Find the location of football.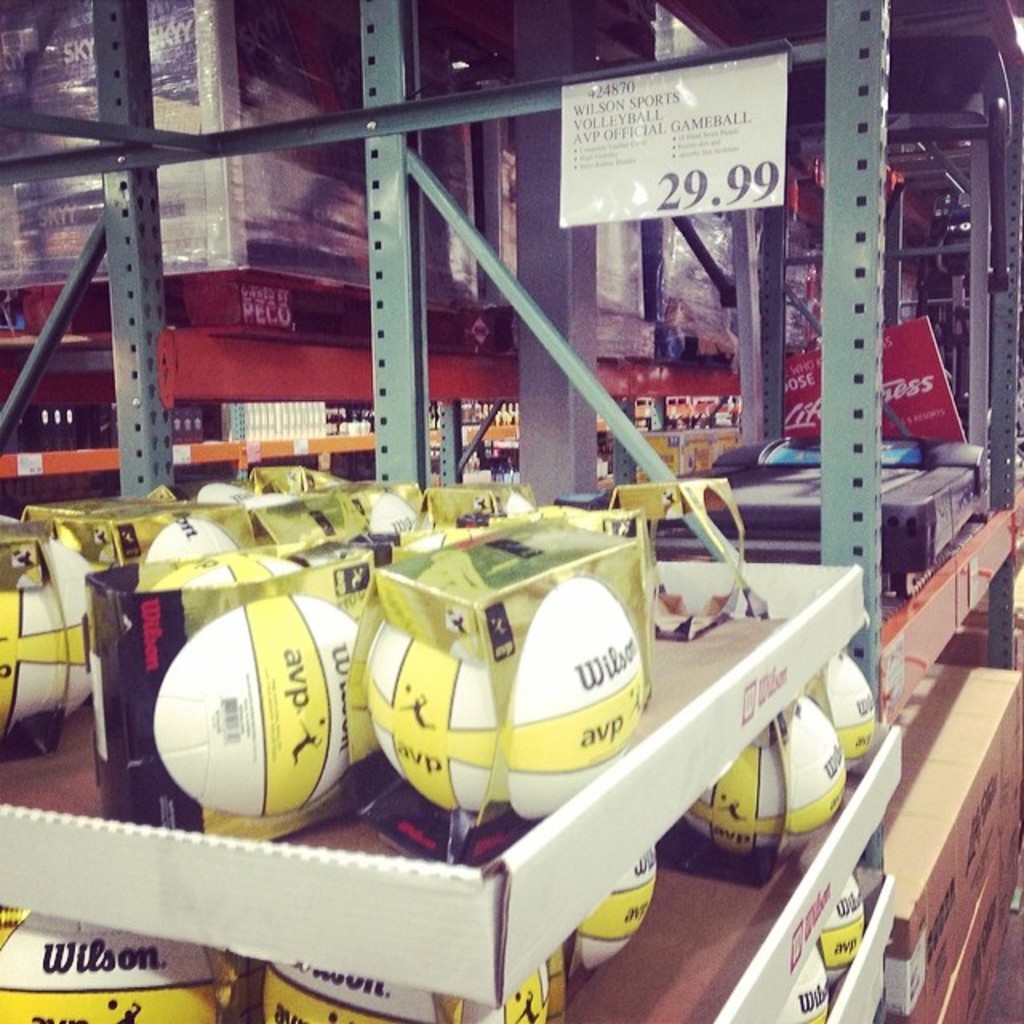
Location: [808,651,880,766].
